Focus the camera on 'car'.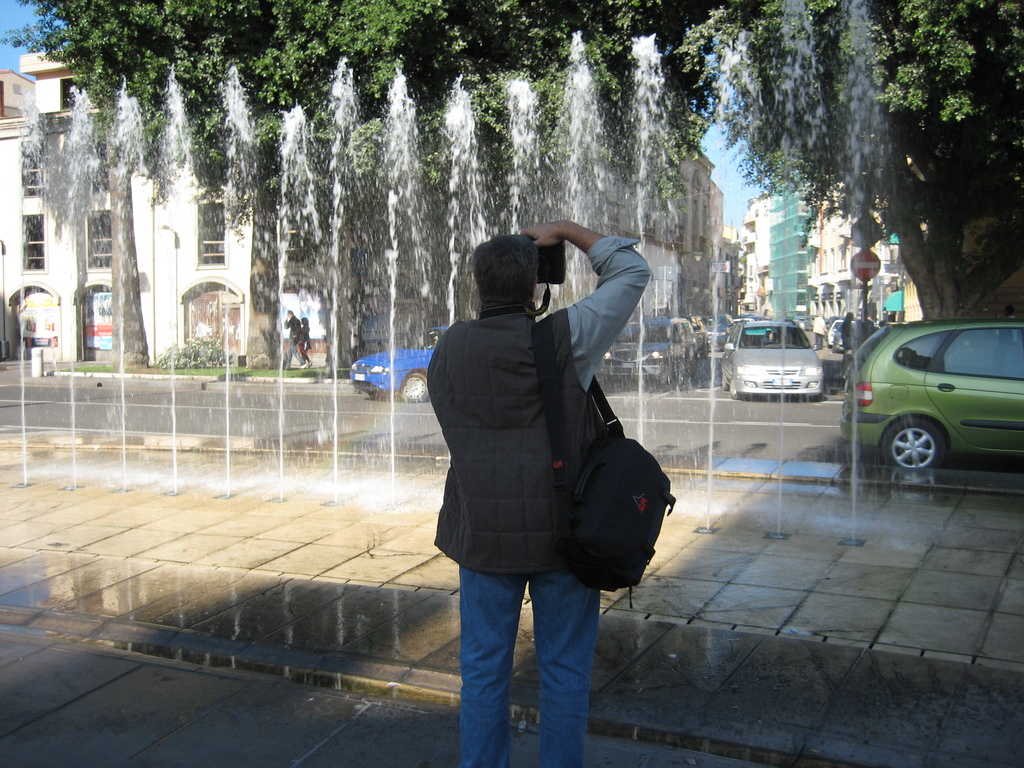
Focus region: [left=599, top=316, right=694, bottom=385].
